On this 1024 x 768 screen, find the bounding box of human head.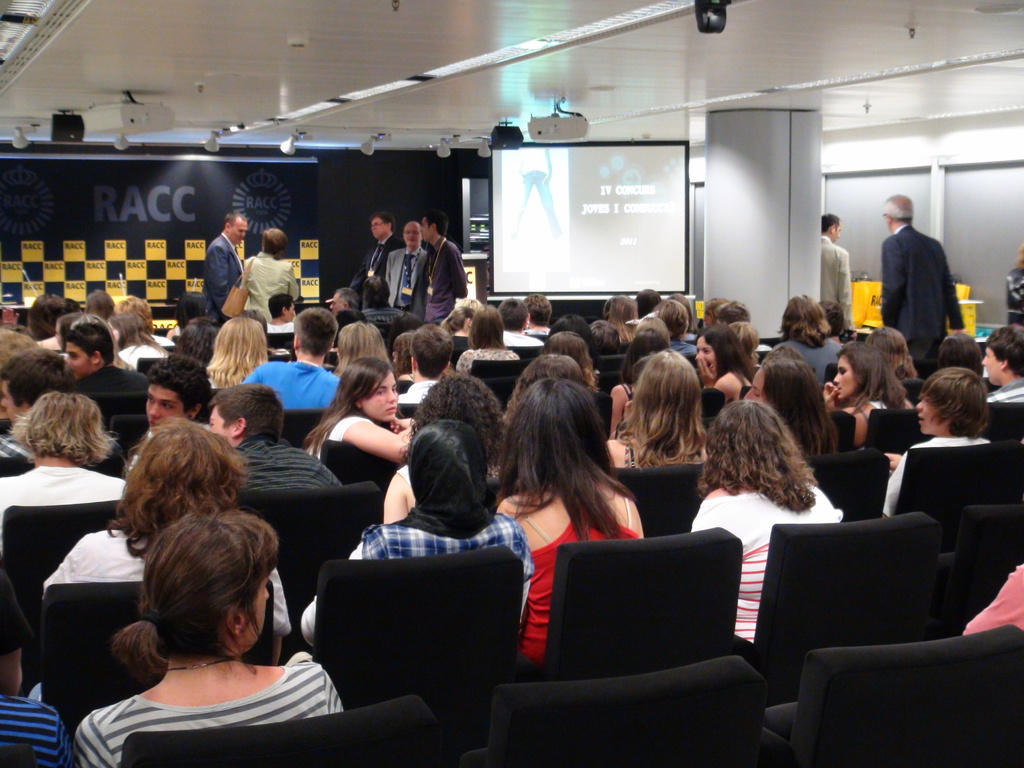
Bounding box: 7:361:81:420.
